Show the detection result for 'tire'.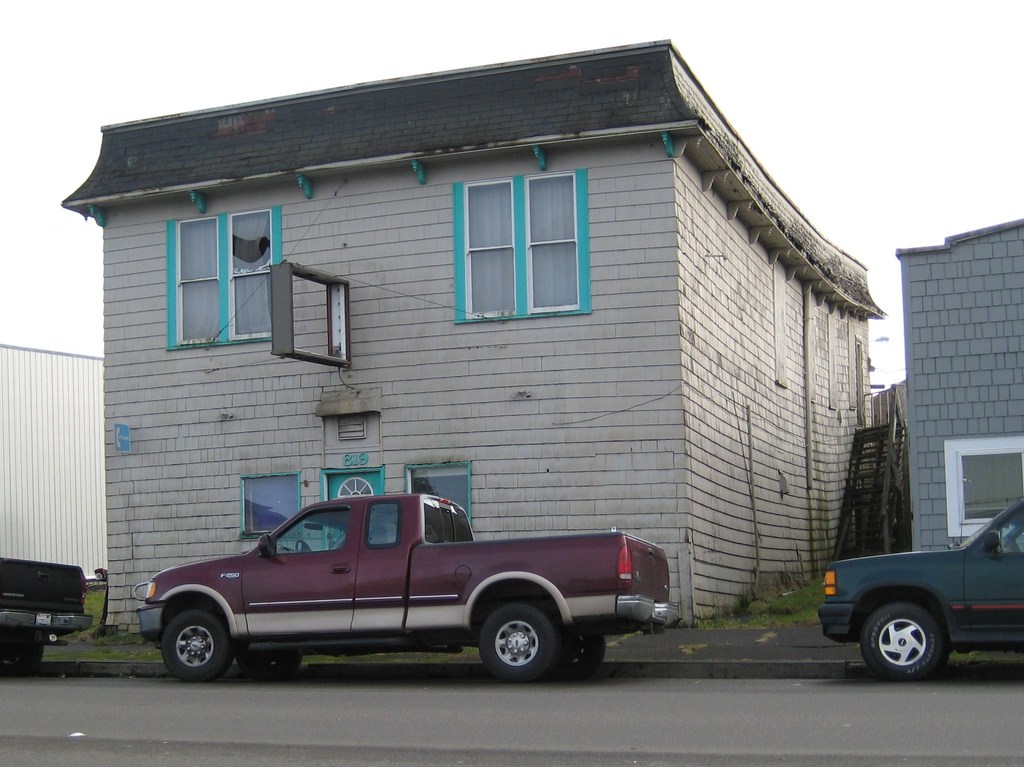
box(0, 626, 45, 677).
